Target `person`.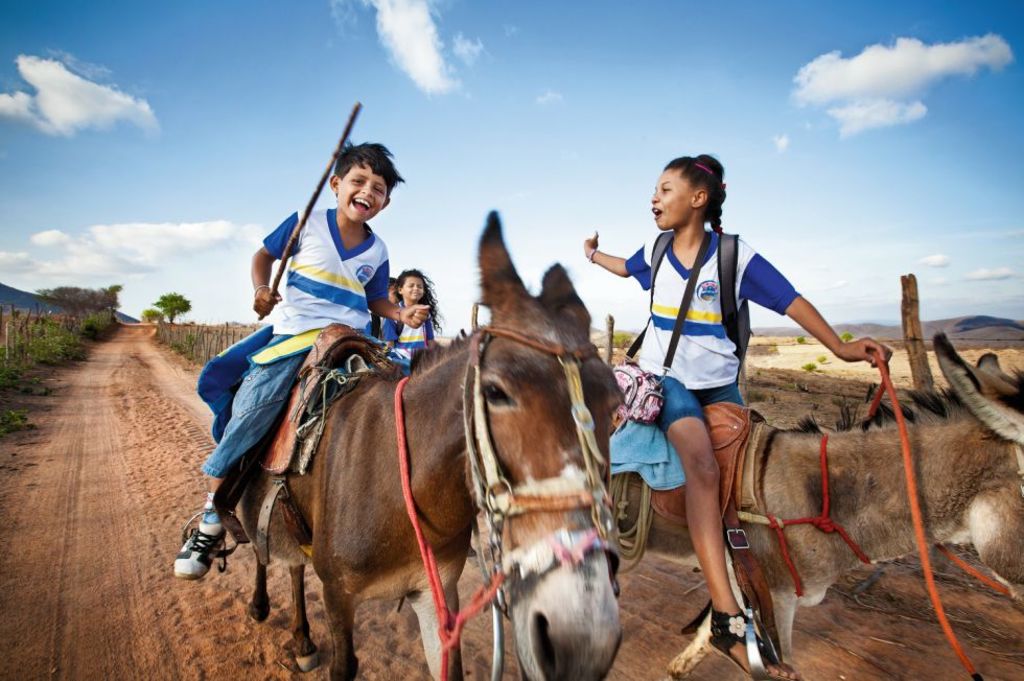
Target region: [x1=578, y1=146, x2=884, y2=680].
